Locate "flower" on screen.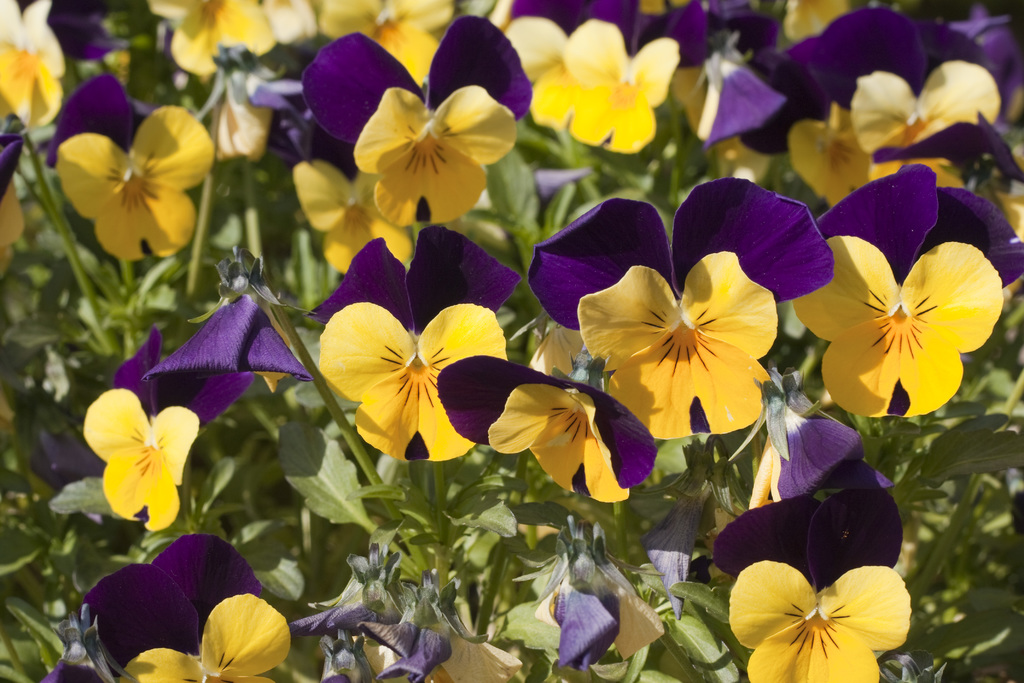
On screen at locate(50, 530, 299, 682).
